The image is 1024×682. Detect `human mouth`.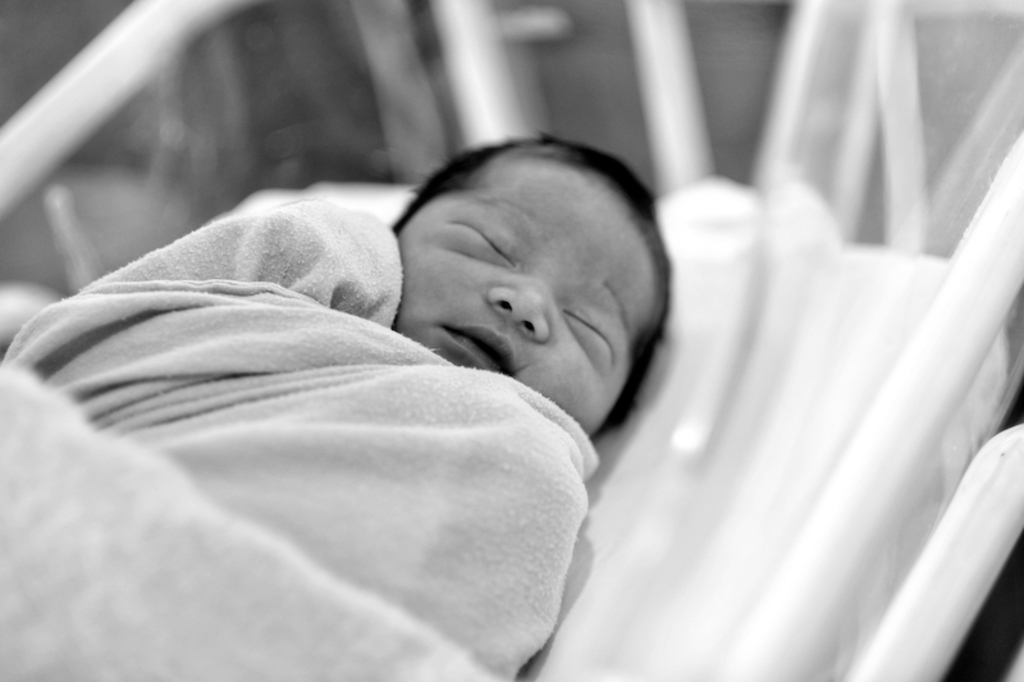
Detection: pyautogui.locateOnScreen(435, 325, 517, 372).
